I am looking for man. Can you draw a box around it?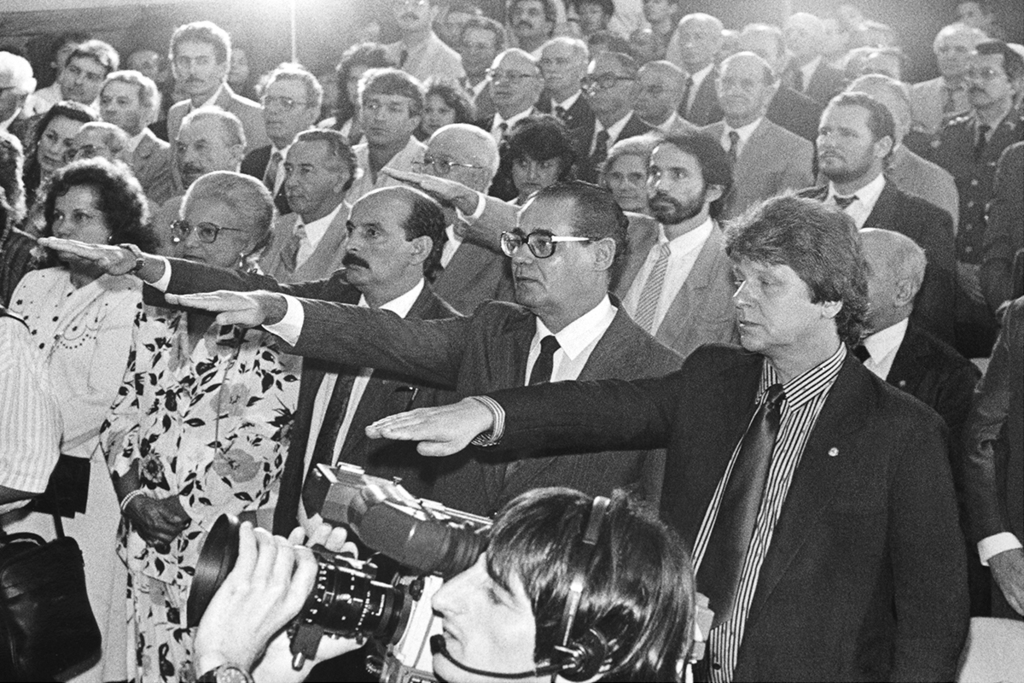
Sure, the bounding box is {"left": 381, "top": 0, "right": 465, "bottom": 85}.
